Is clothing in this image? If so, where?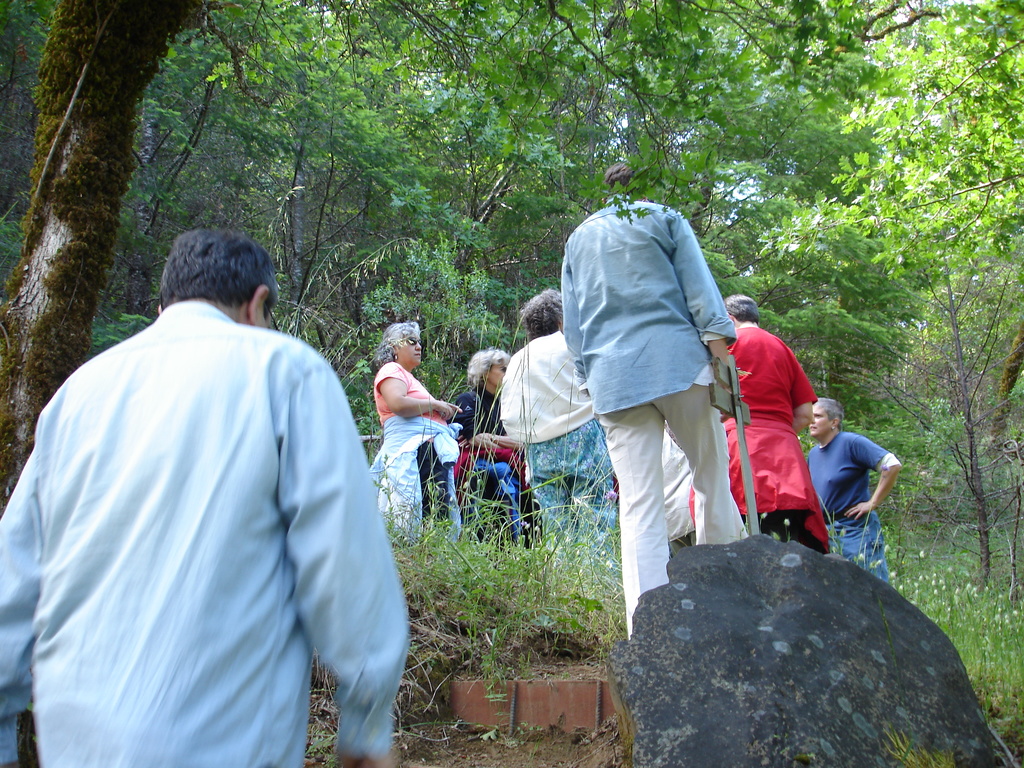
Yes, at 805,428,893,590.
